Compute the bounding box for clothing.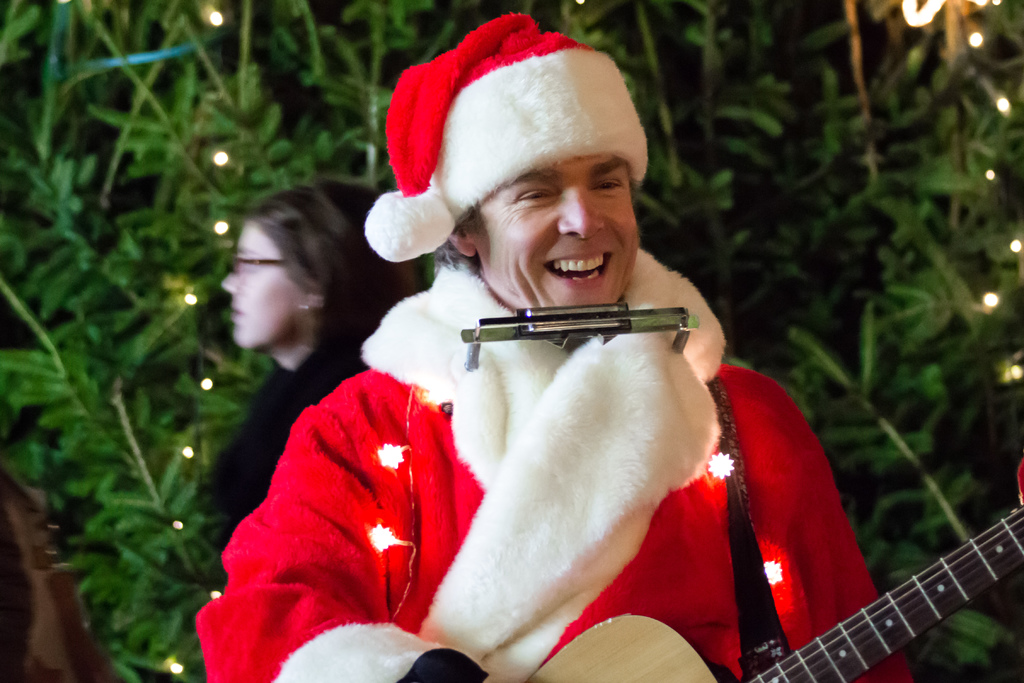
200, 265, 919, 682.
